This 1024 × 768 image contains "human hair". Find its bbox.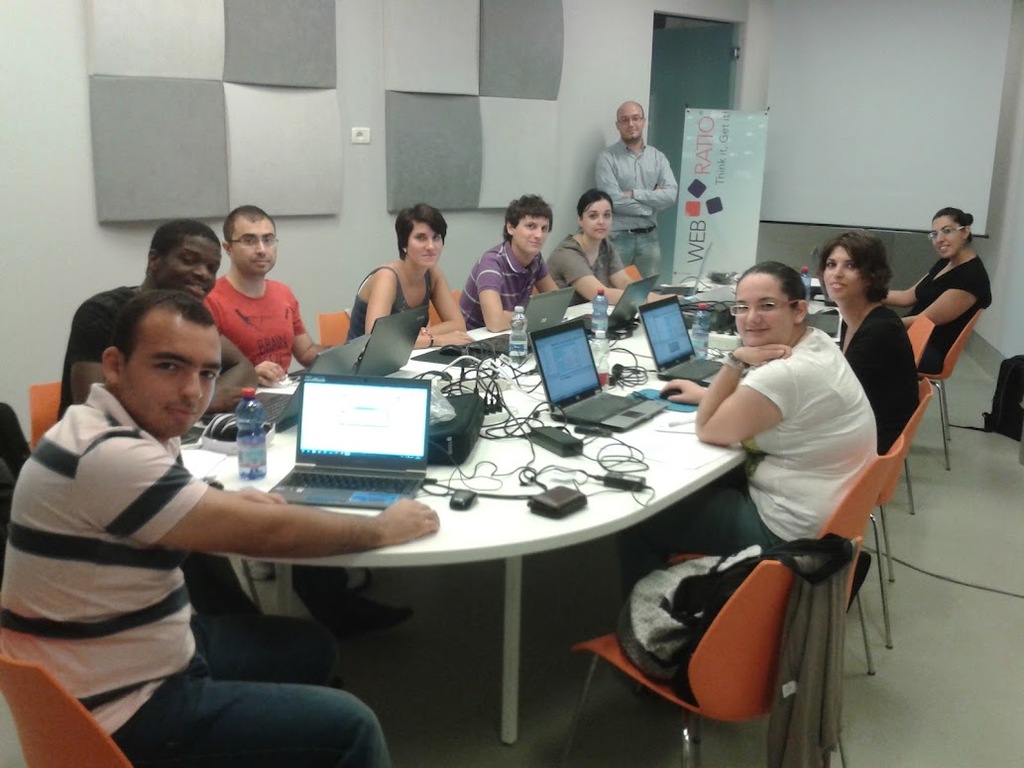
bbox=(813, 229, 892, 301).
